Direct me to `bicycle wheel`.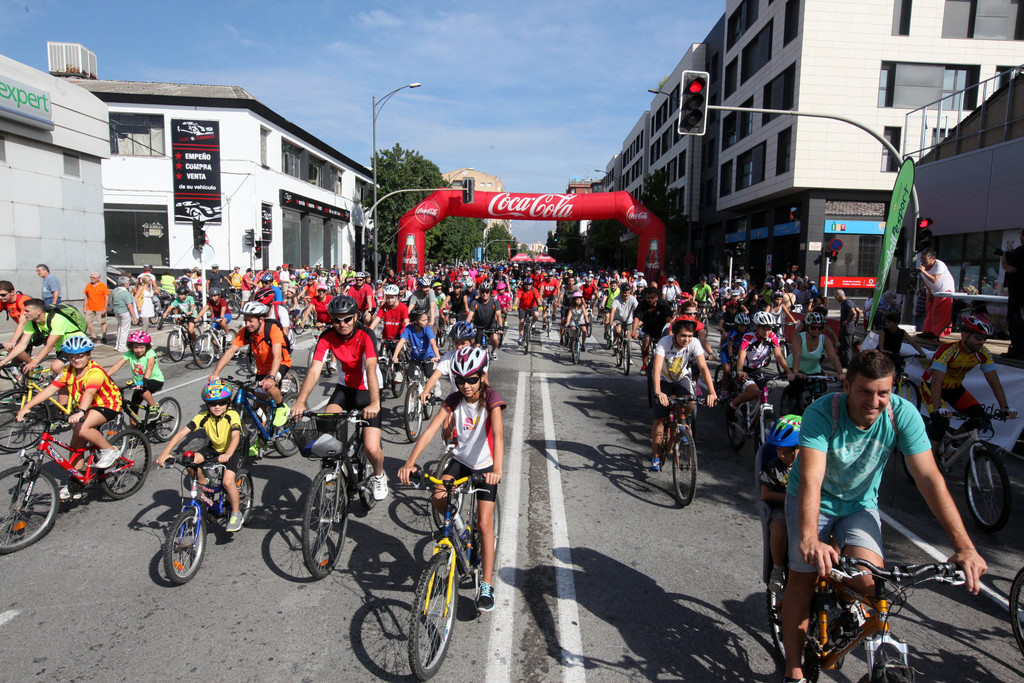
Direction: Rect(280, 371, 302, 406).
